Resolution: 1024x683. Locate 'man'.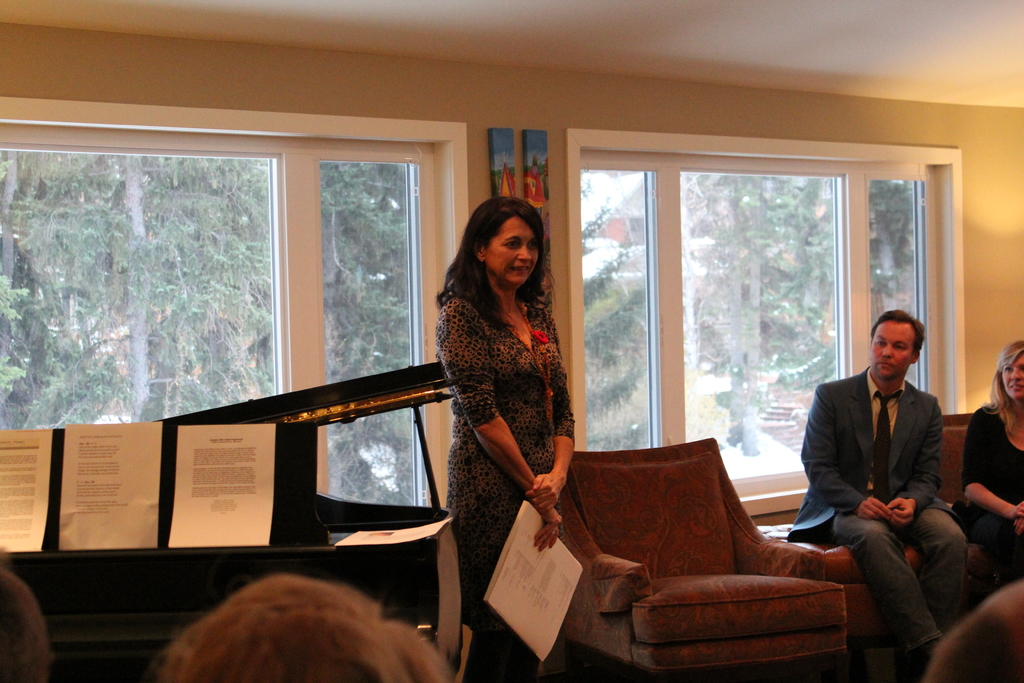
pyautogui.locateOnScreen(790, 310, 970, 650).
